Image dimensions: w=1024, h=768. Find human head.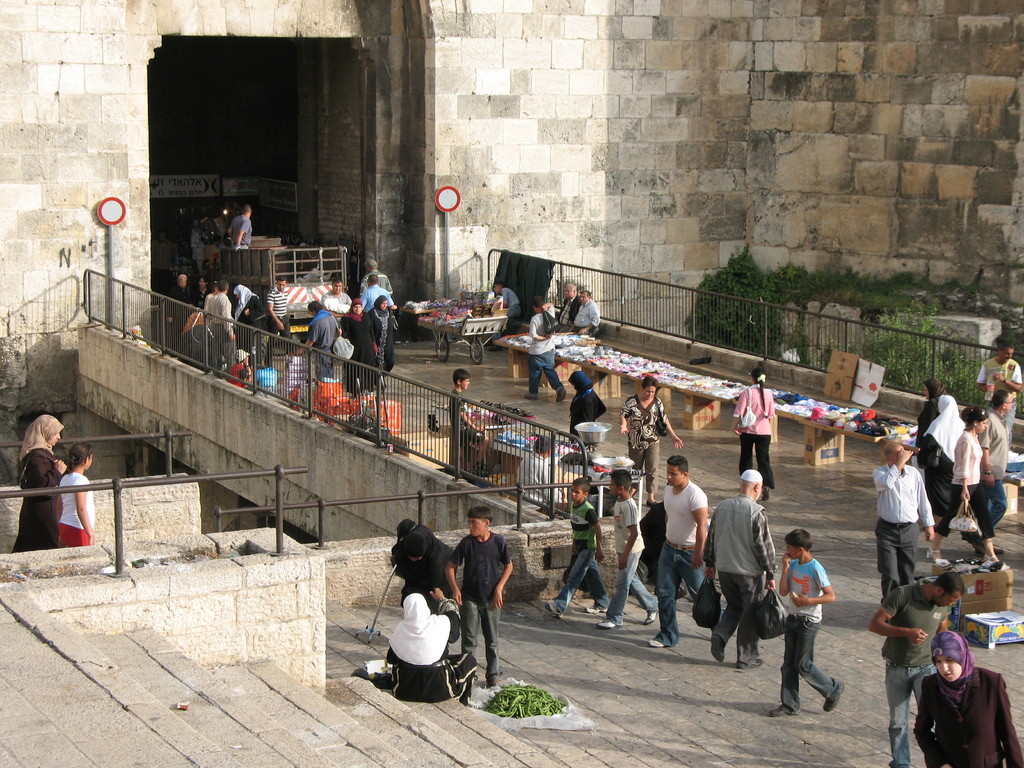
l=237, t=204, r=252, b=216.
